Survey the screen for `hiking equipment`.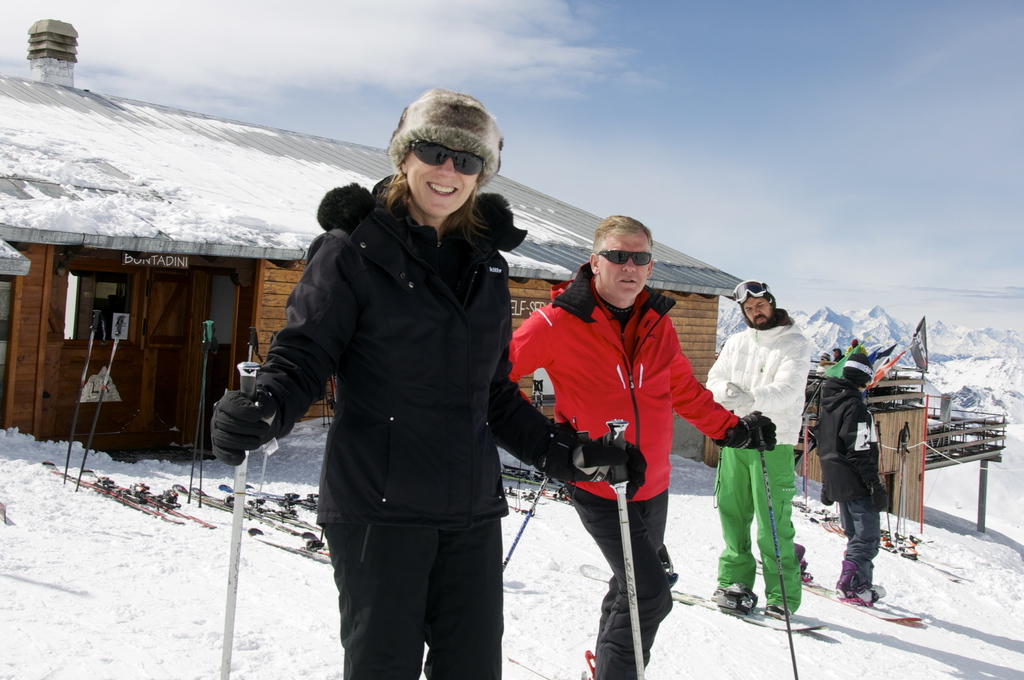
Survey found: rect(602, 421, 648, 679).
